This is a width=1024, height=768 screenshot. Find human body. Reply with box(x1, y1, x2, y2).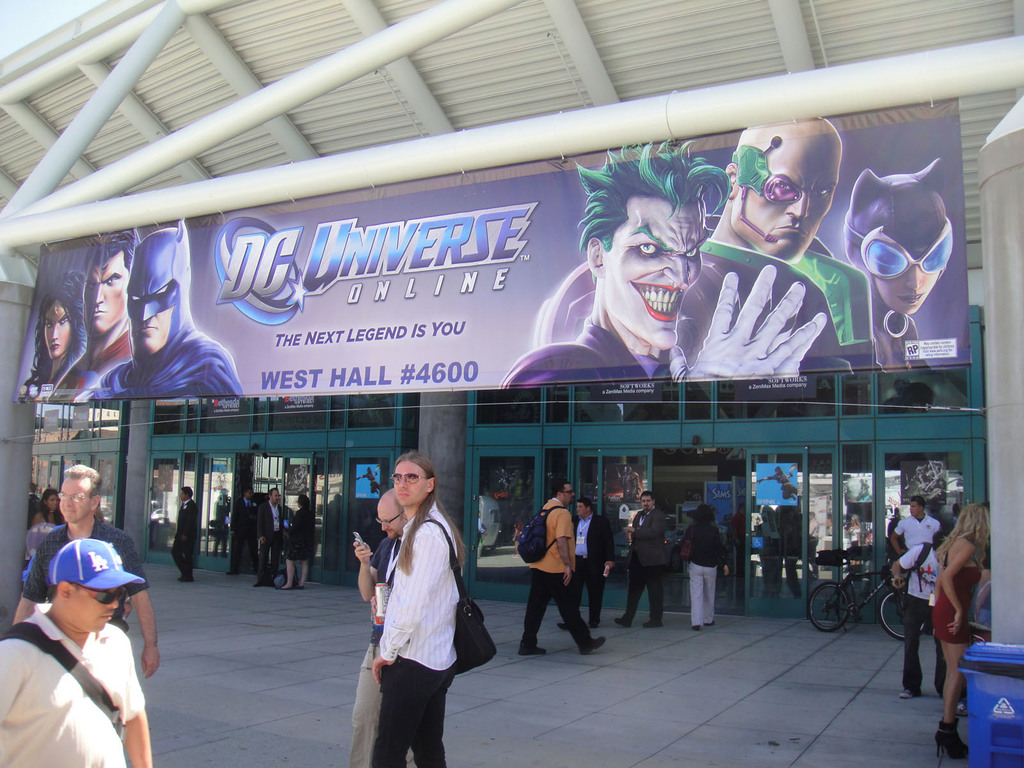
box(556, 490, 617, 630).
